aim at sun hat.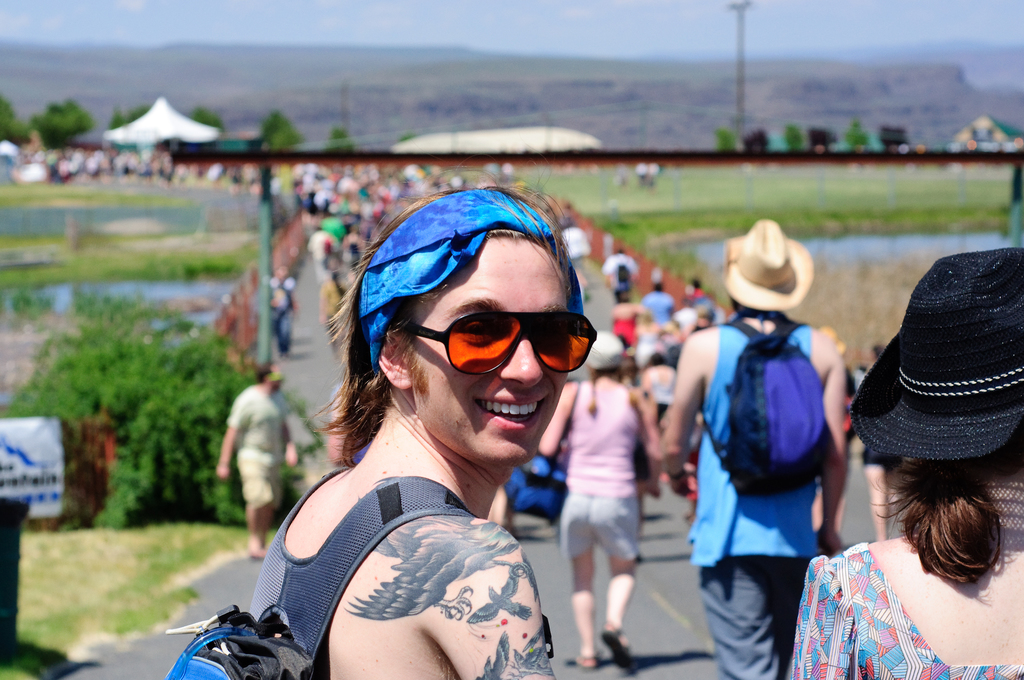
Aimed at {"left": 714, "top": 215, "right": 816, "bottom": 312}.
